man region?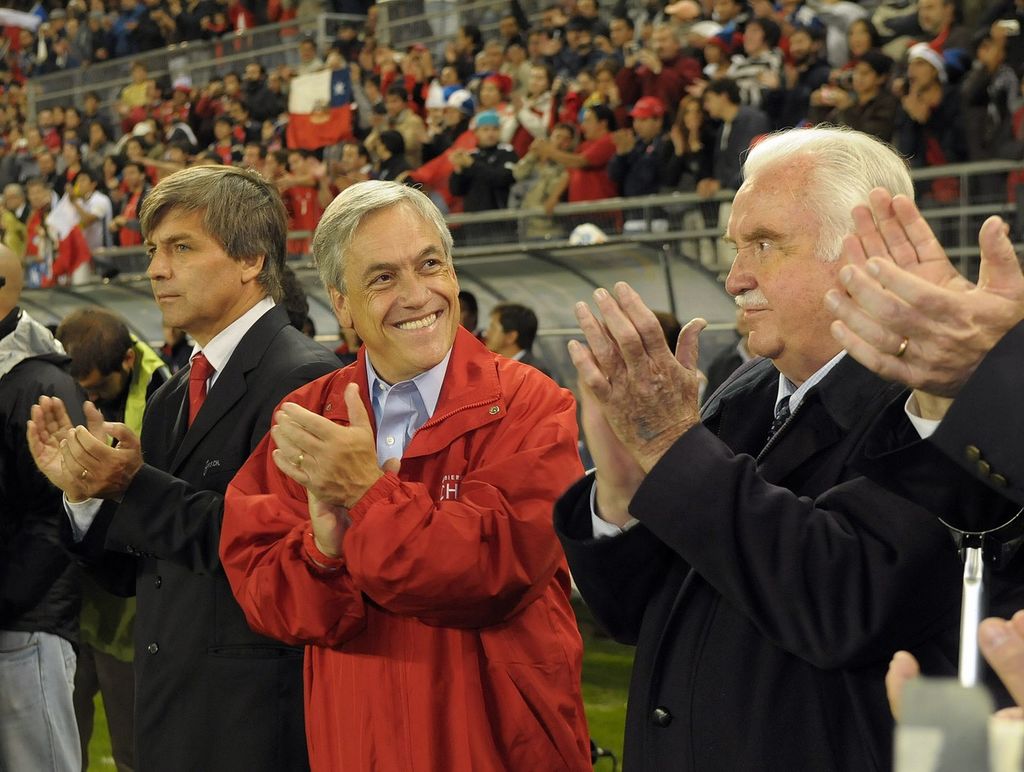
<box>54,311,168,768</box>
